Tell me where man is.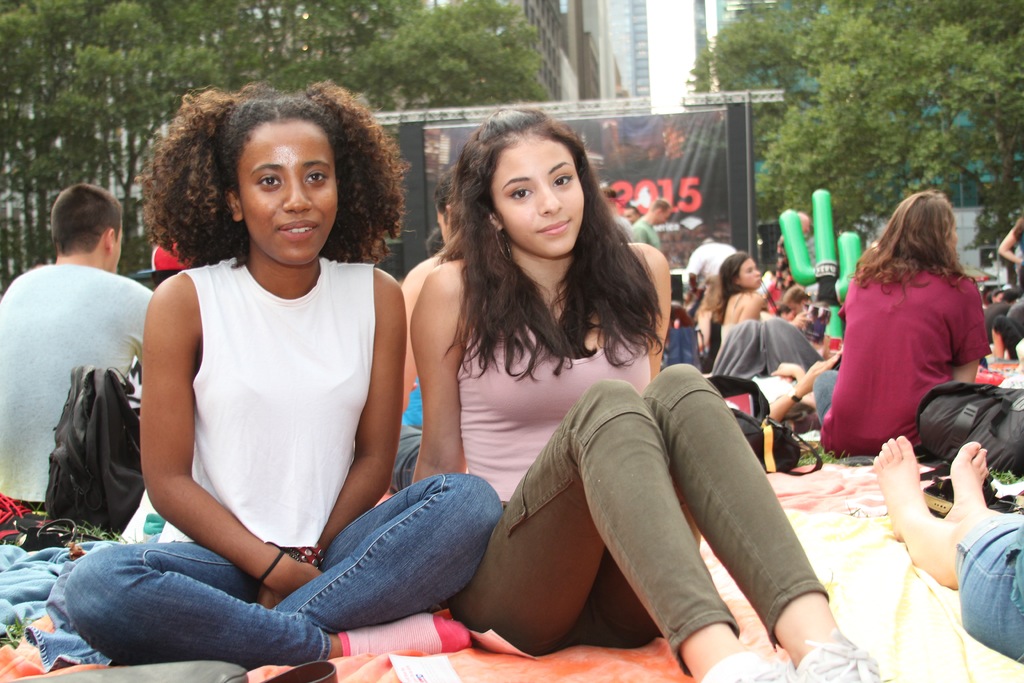
man is at (633, 200, 673, 252).
